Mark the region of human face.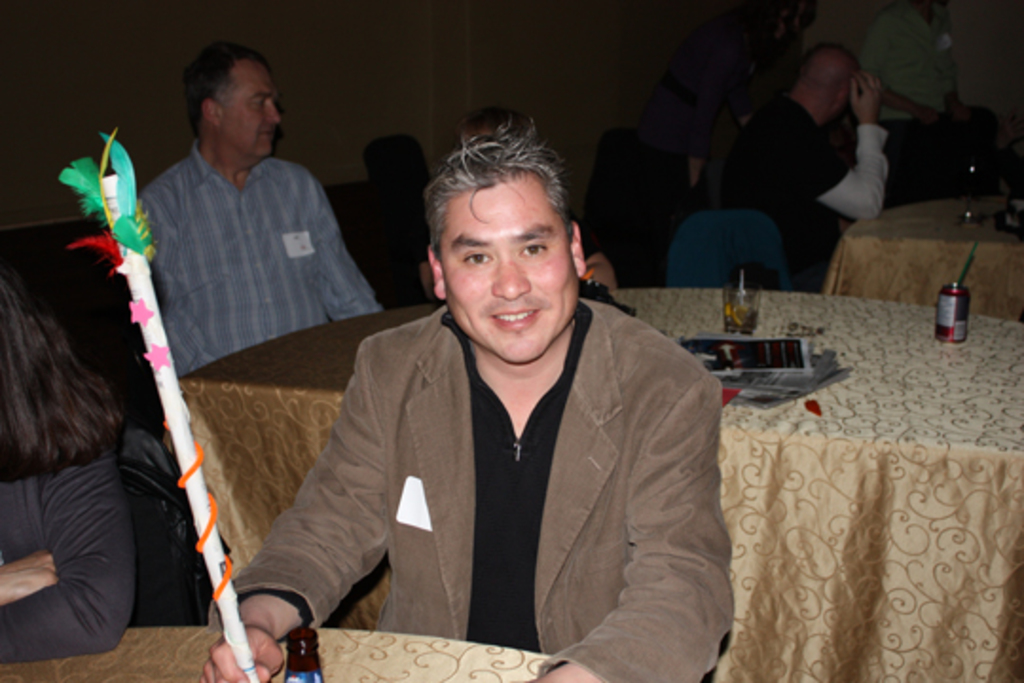
Region: [440,176,580,364].
